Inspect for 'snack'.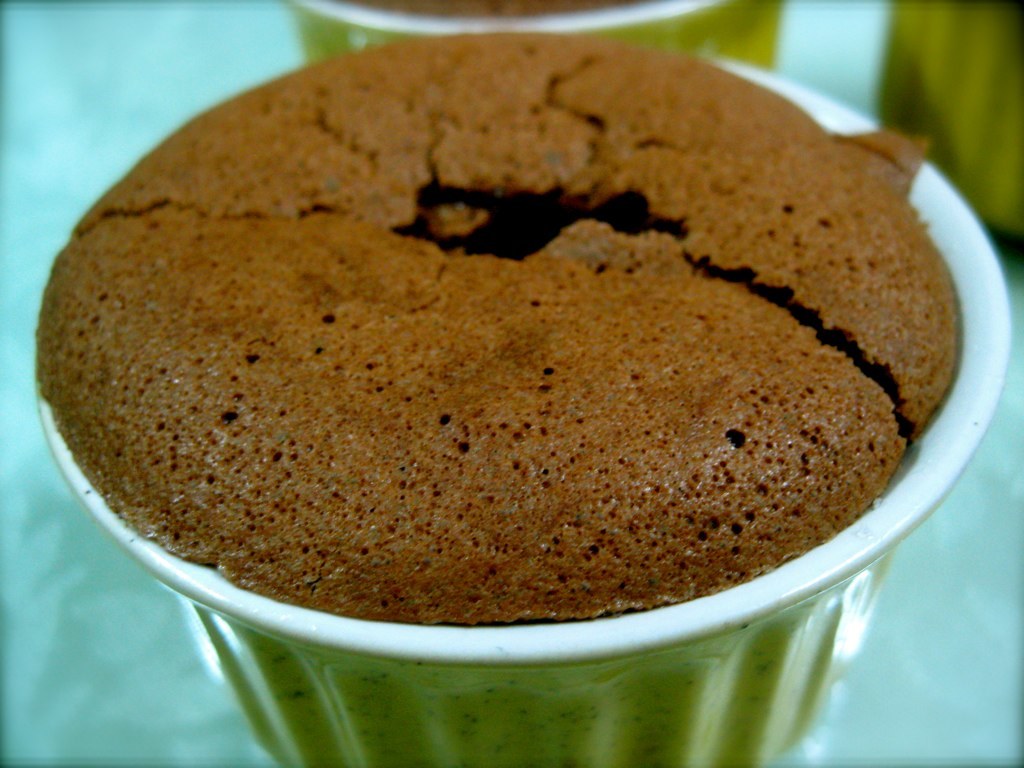
Inspection: 102 58 954 647.
